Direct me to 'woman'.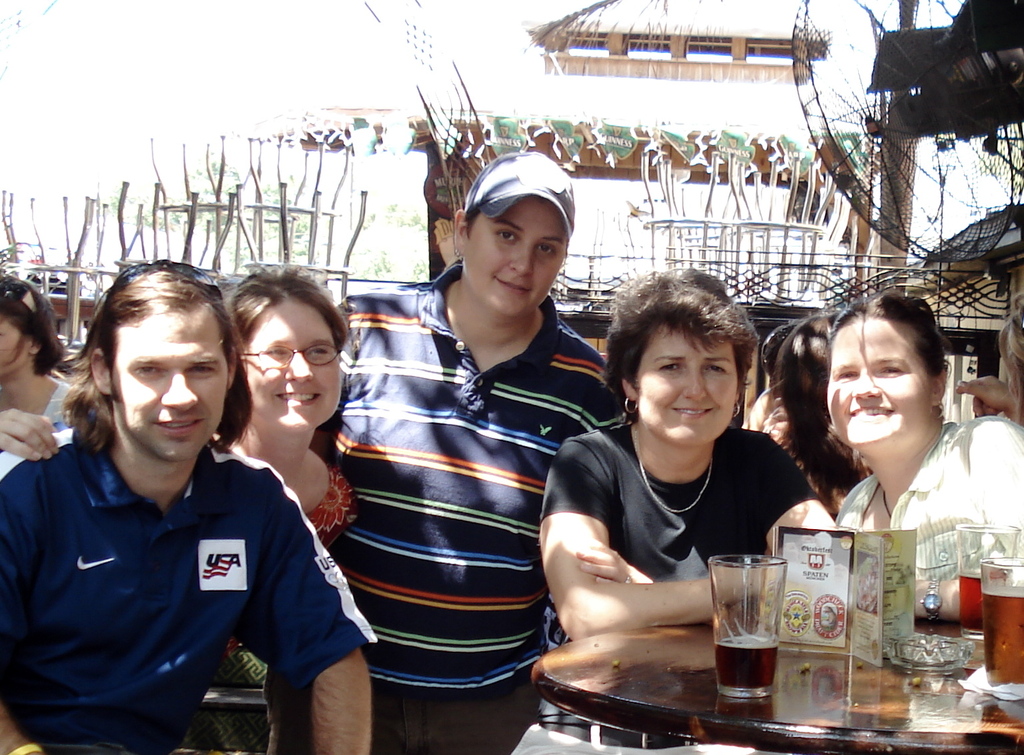
Direction: 762 313 875 524.
